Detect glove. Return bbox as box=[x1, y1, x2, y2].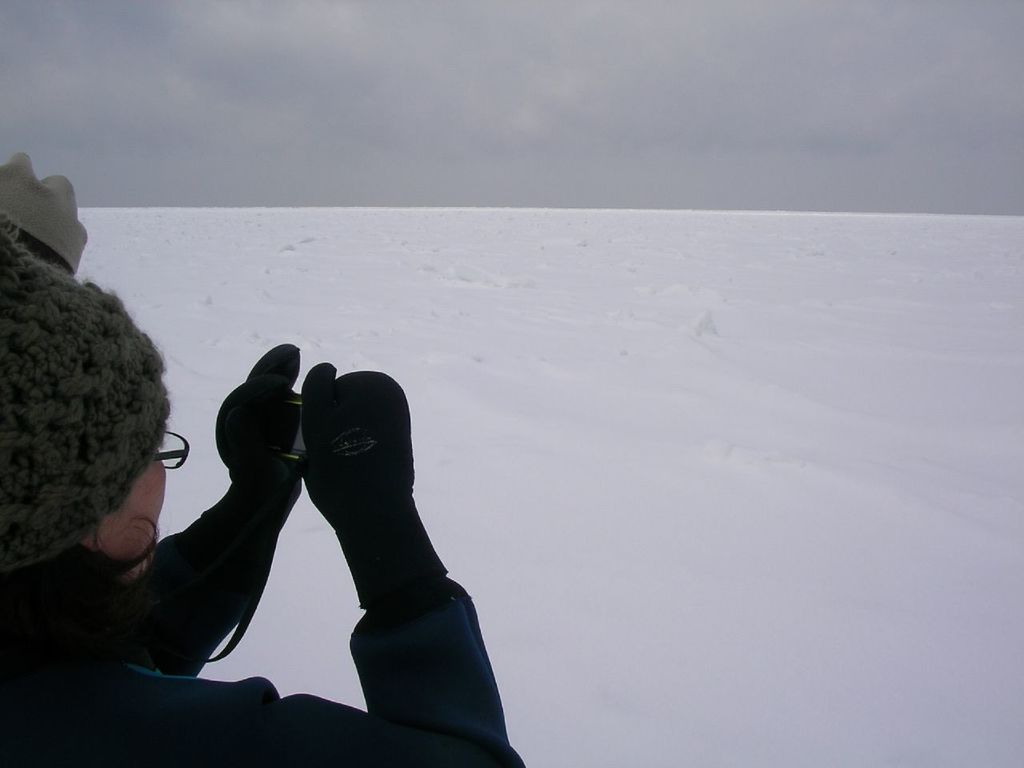
box=[296, 363, 448, 611].
